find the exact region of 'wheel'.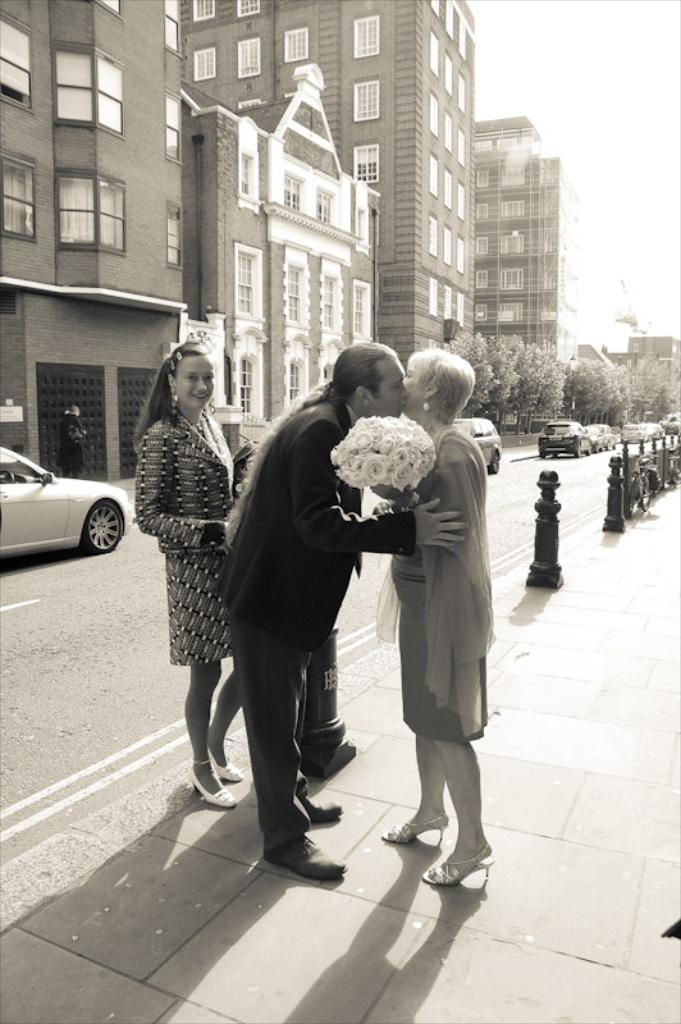
Exact region: [82, 502, 122, 544].
